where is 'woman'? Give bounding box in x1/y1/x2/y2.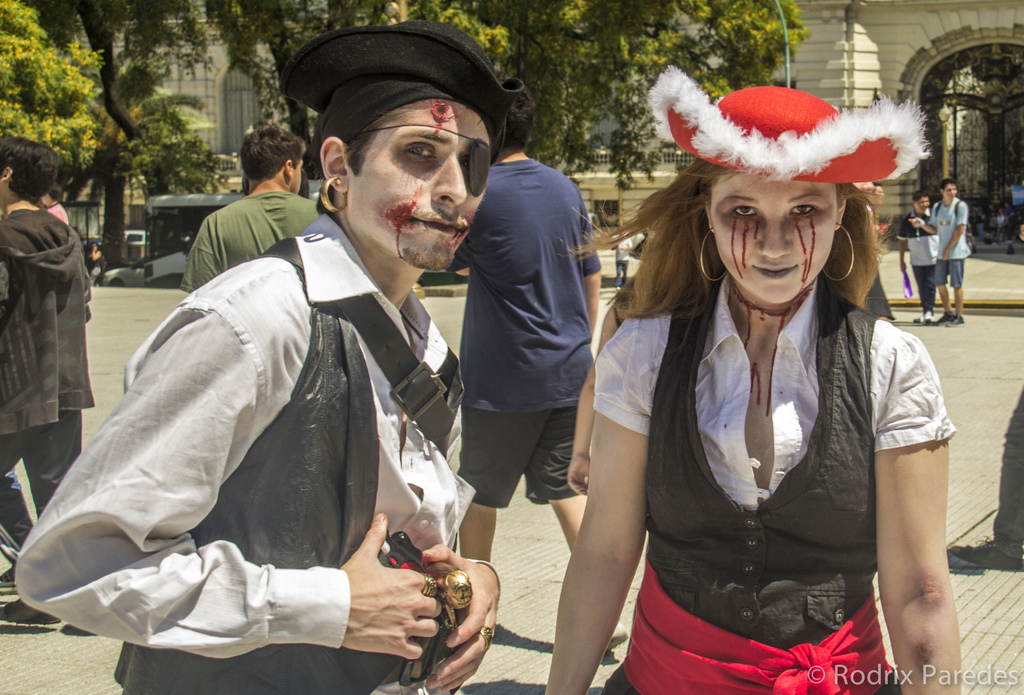
536/56/963/694.
